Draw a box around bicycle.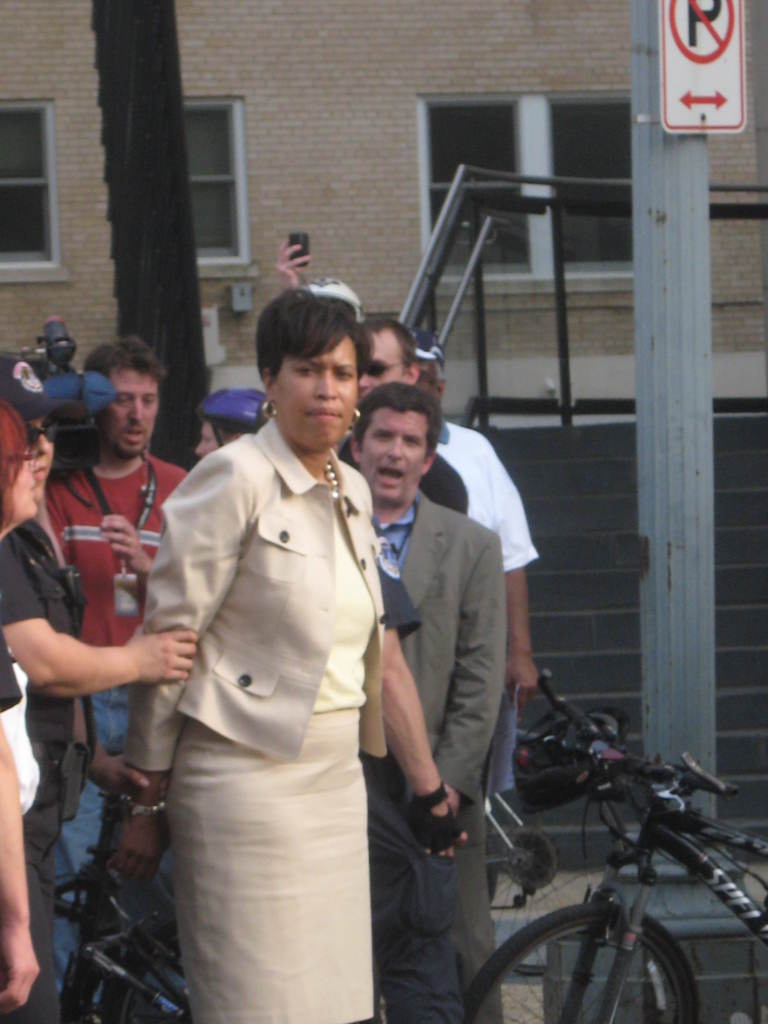
left=68, top=838, right=198, bottom=1023.
